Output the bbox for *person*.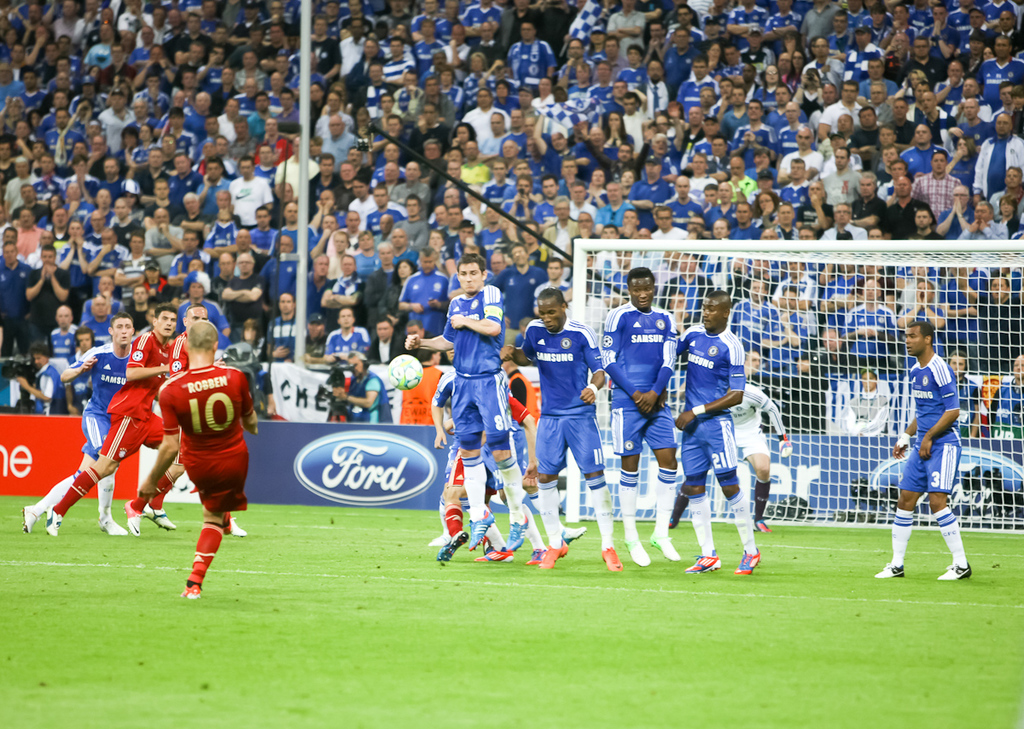
[236,0,262,34].
